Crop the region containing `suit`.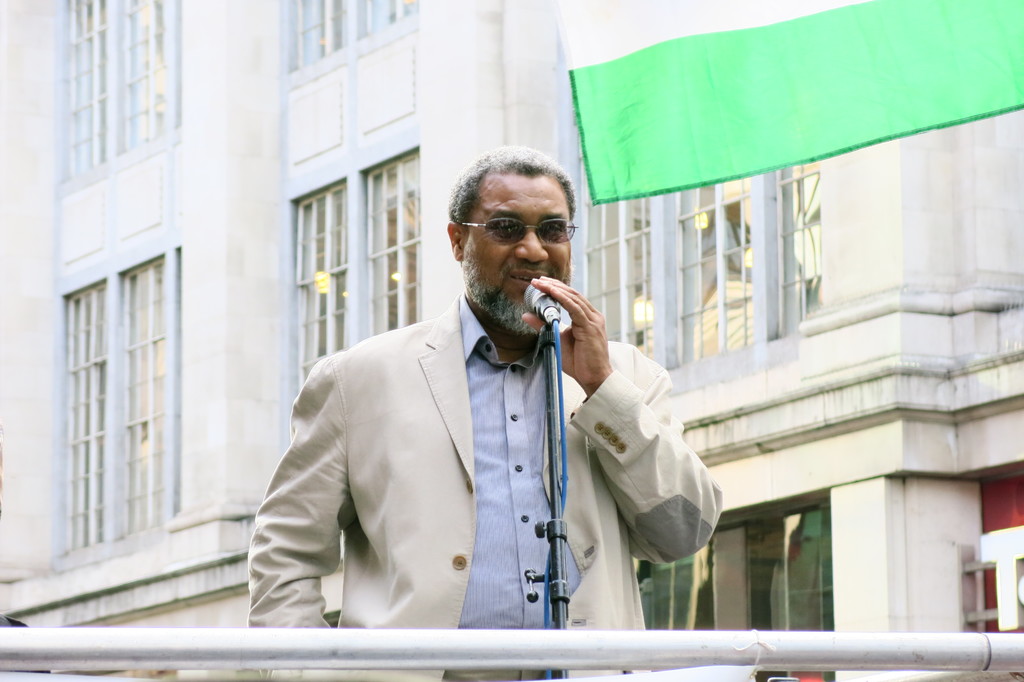
Crop region: {"left": 266, "top": 193, "right": 657, "bottom": 631}.
